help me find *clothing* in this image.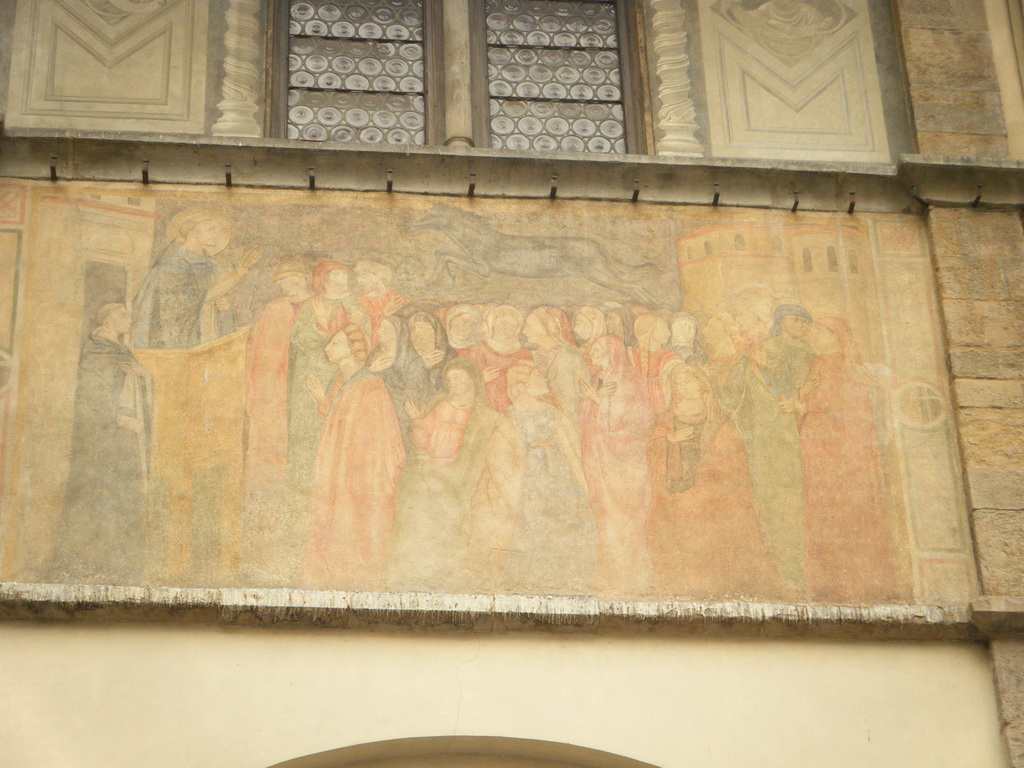
Found it: (308,355,402,623).
